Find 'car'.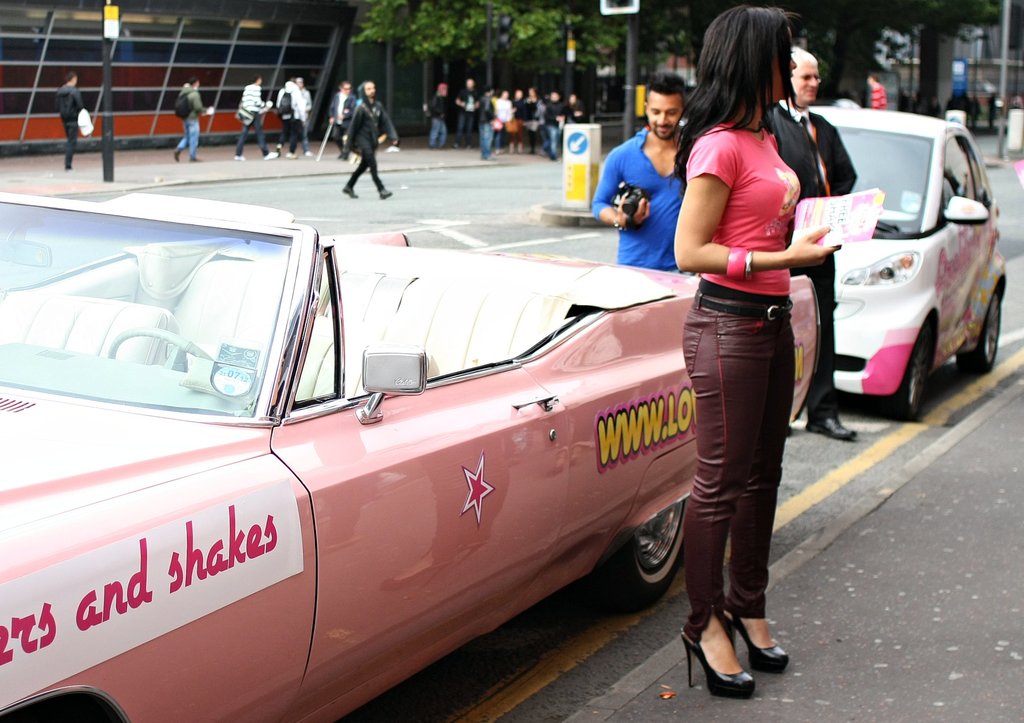
(0,191,822,722).
